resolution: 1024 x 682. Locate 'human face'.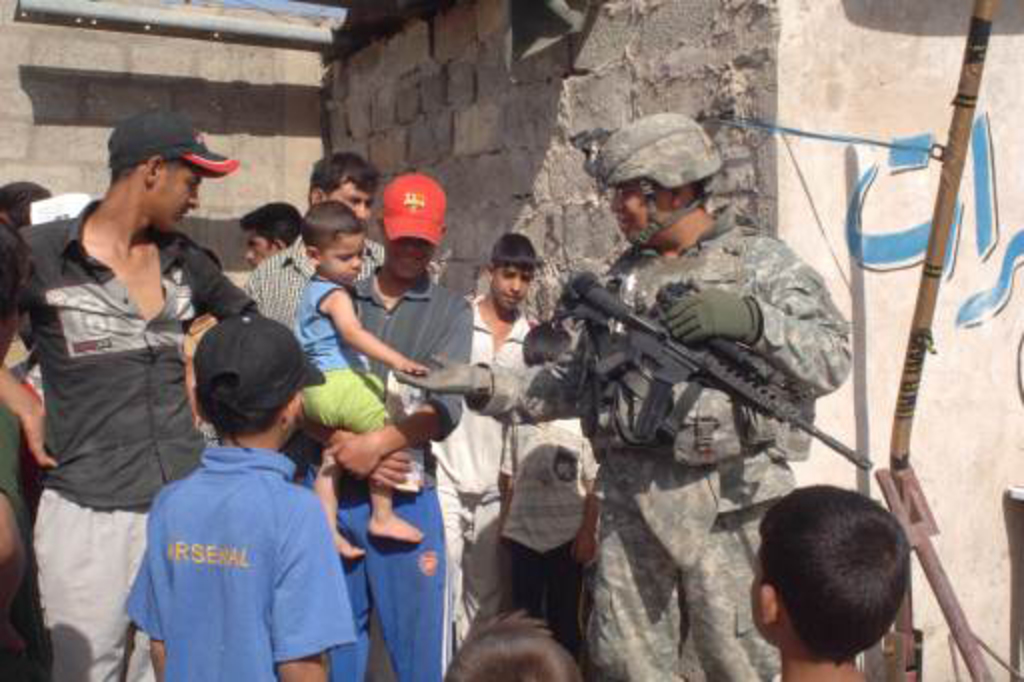
[x1=320, y1=234, x2=366, y2=284].
